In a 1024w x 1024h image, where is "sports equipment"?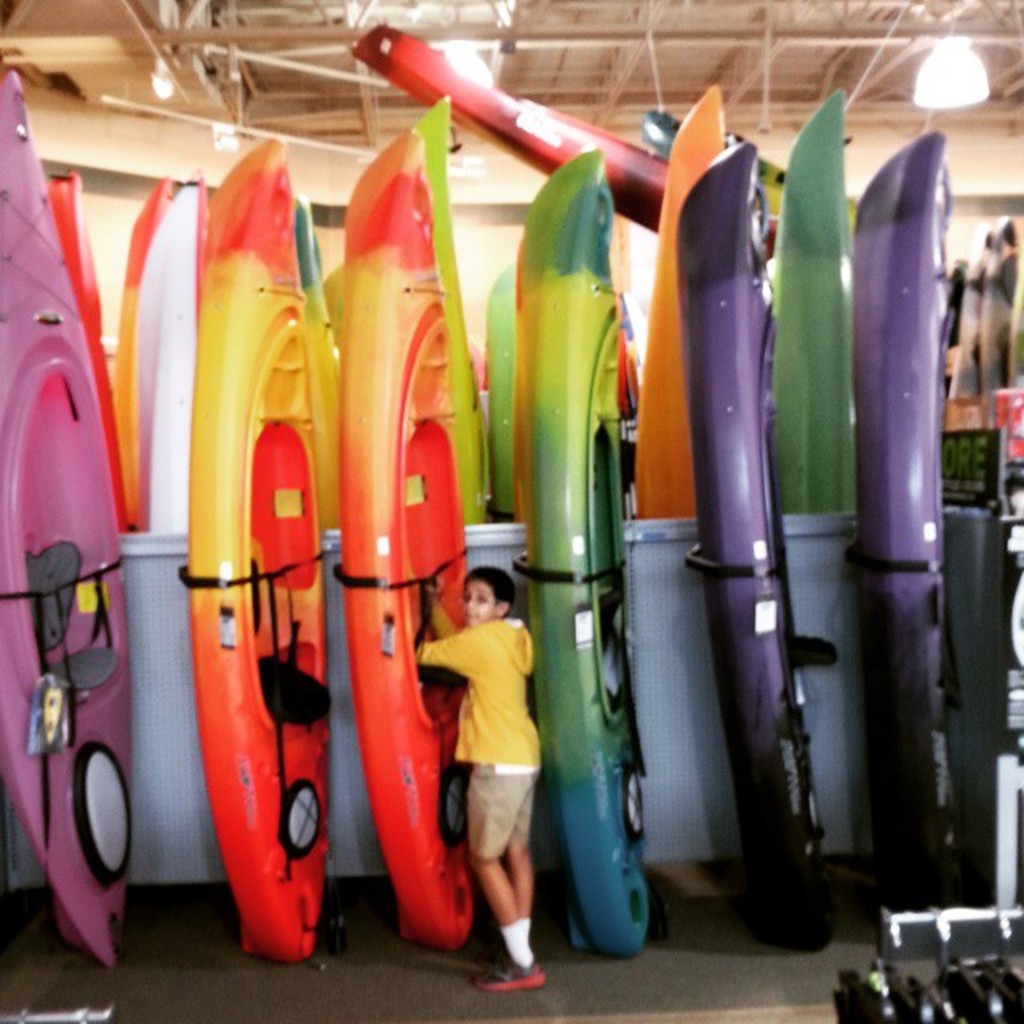
[left=0, top=61, right=114, bottom=968].
